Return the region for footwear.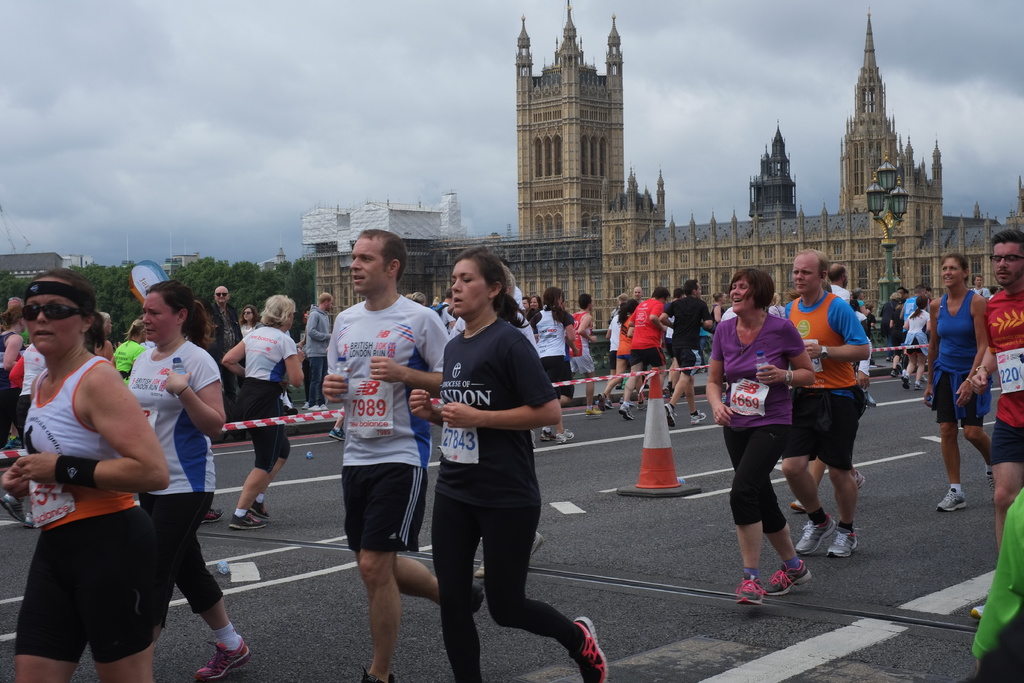
l=616, t=400, r=638, b=424.
